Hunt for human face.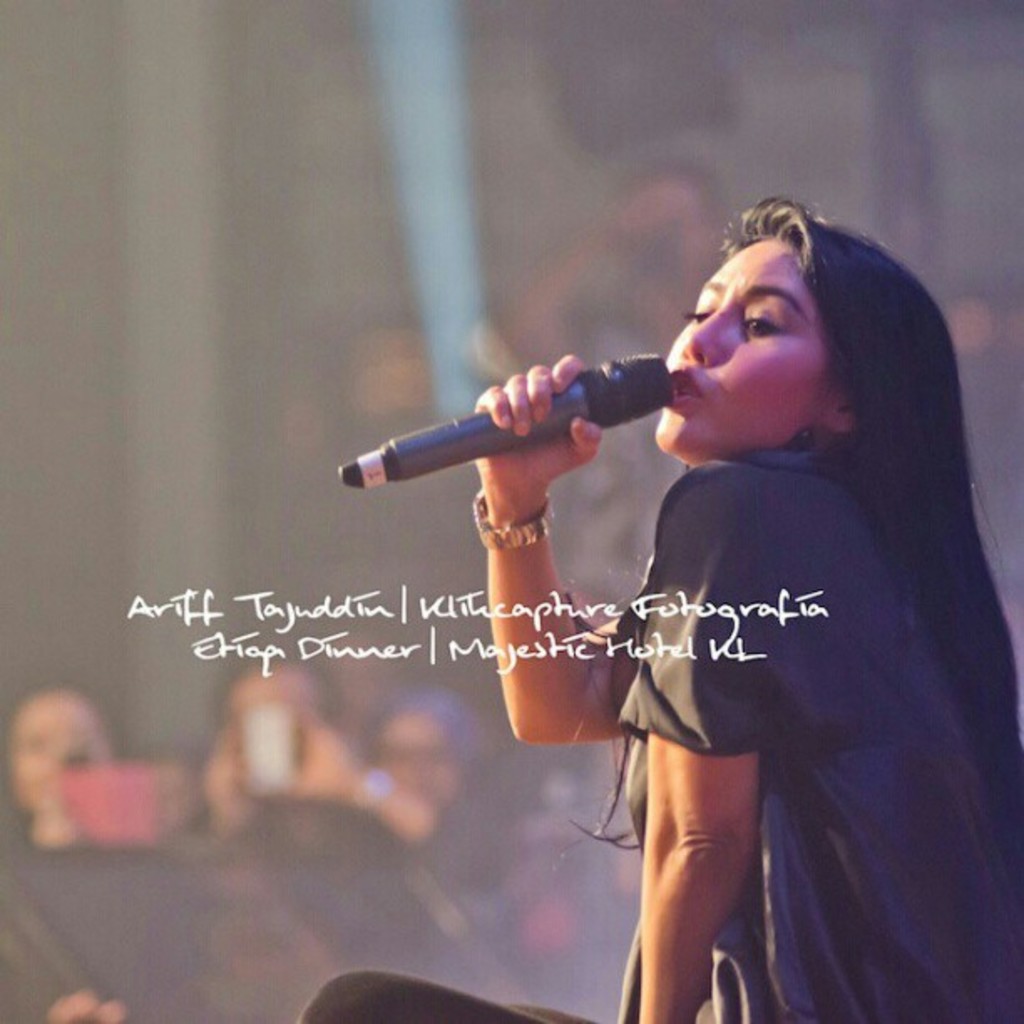
Hunted down at box(228, 669, 308, 719).
